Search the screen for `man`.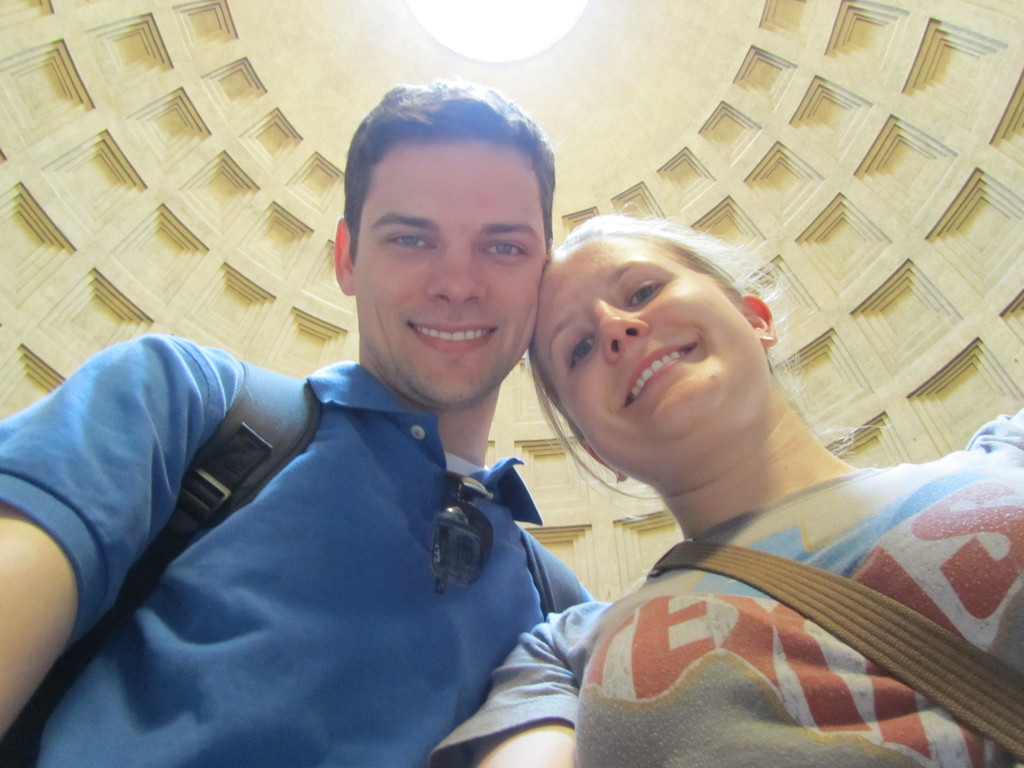
Found at (x1=23, y1=140, x2=644, y2=760).
